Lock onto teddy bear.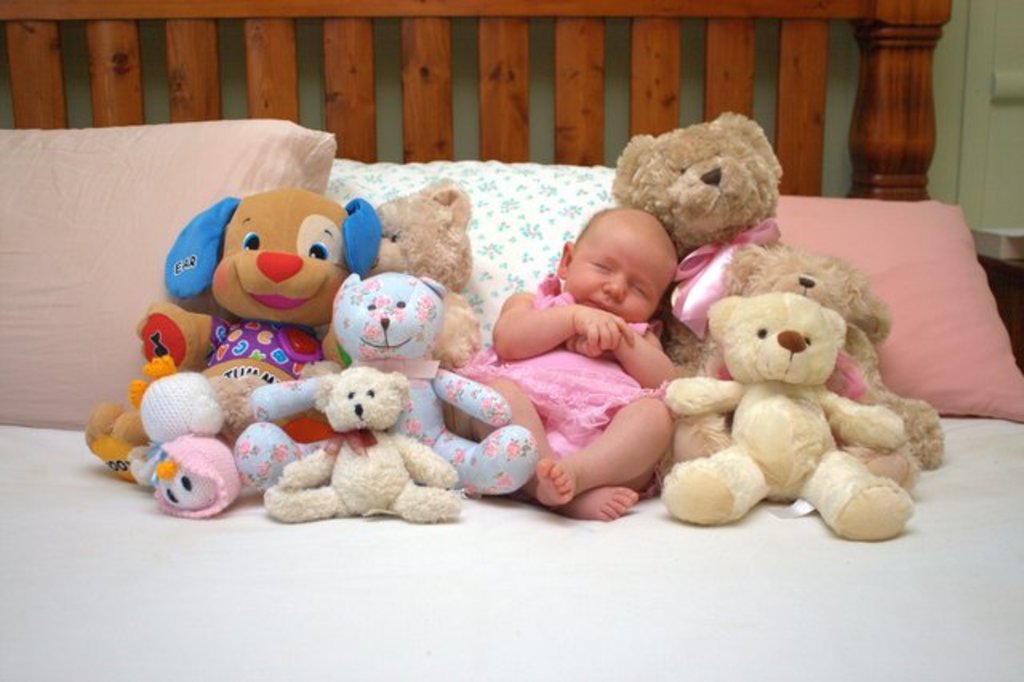
Locked: select_region(163, 187, 403, 472).
